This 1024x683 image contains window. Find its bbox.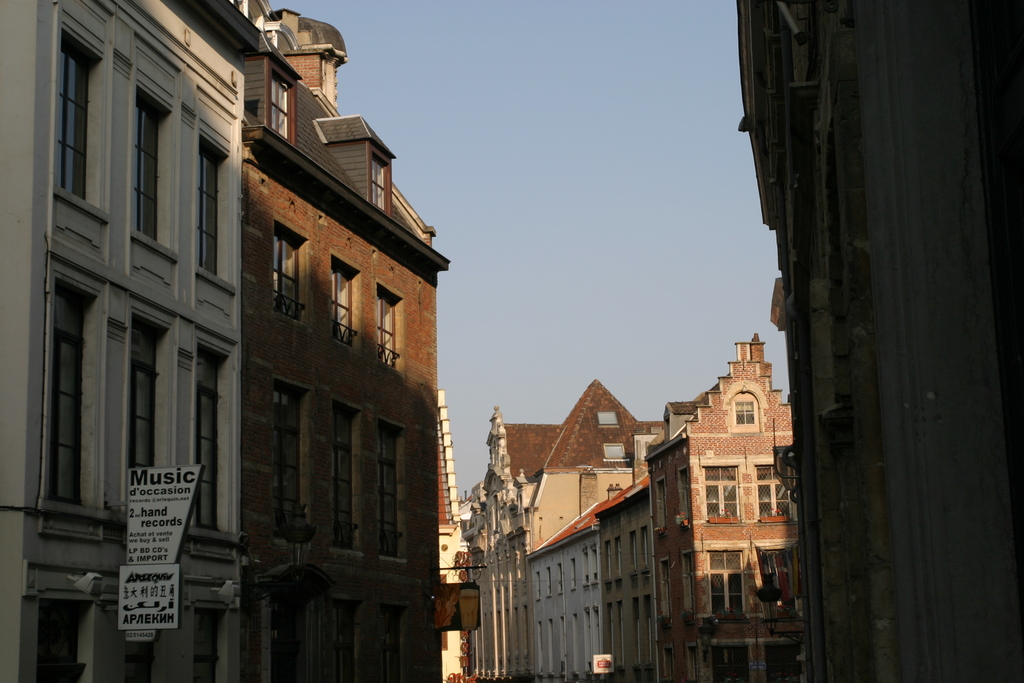
(left=374, top=283, right=404, bottom=370).
